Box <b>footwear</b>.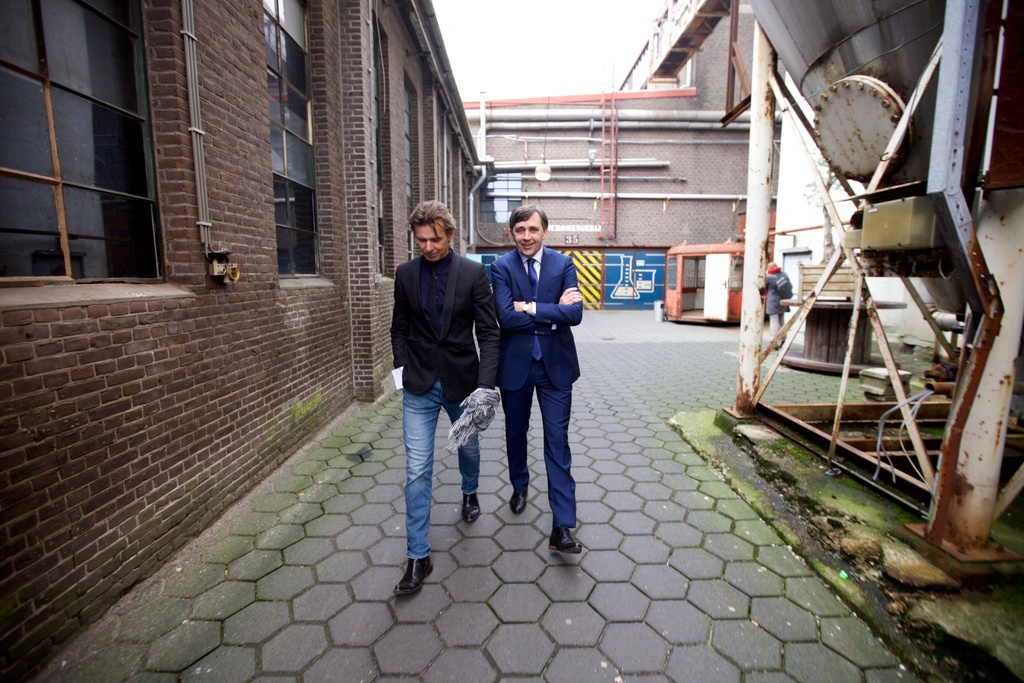
(544,522,581,554).
